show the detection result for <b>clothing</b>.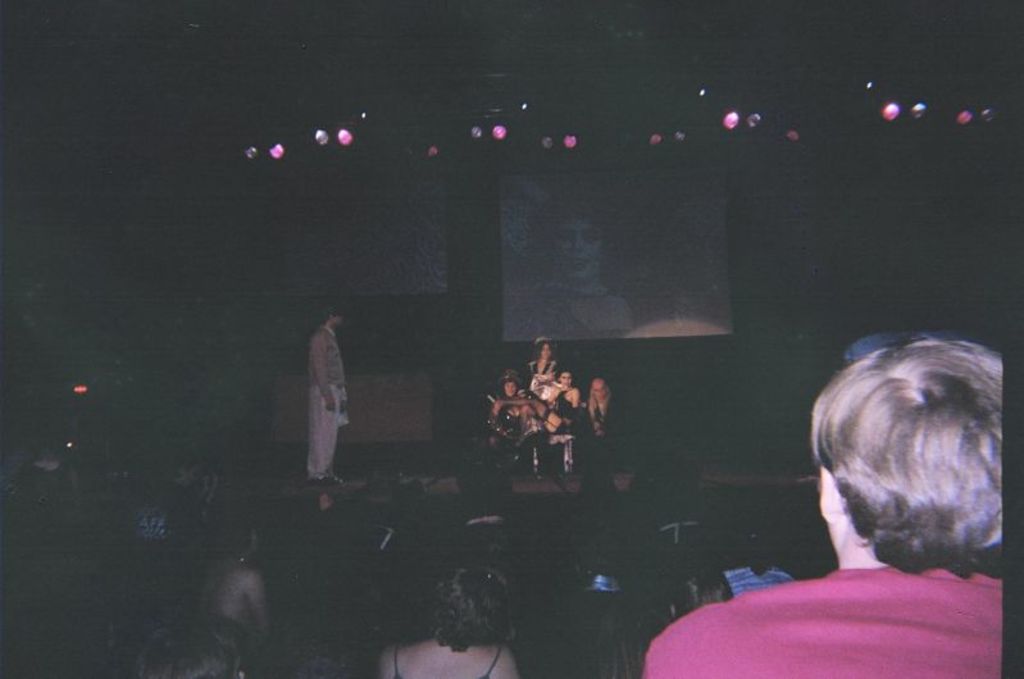
{"x1": 308, "y1": 323, "x2": 351, "y2": 479}.
